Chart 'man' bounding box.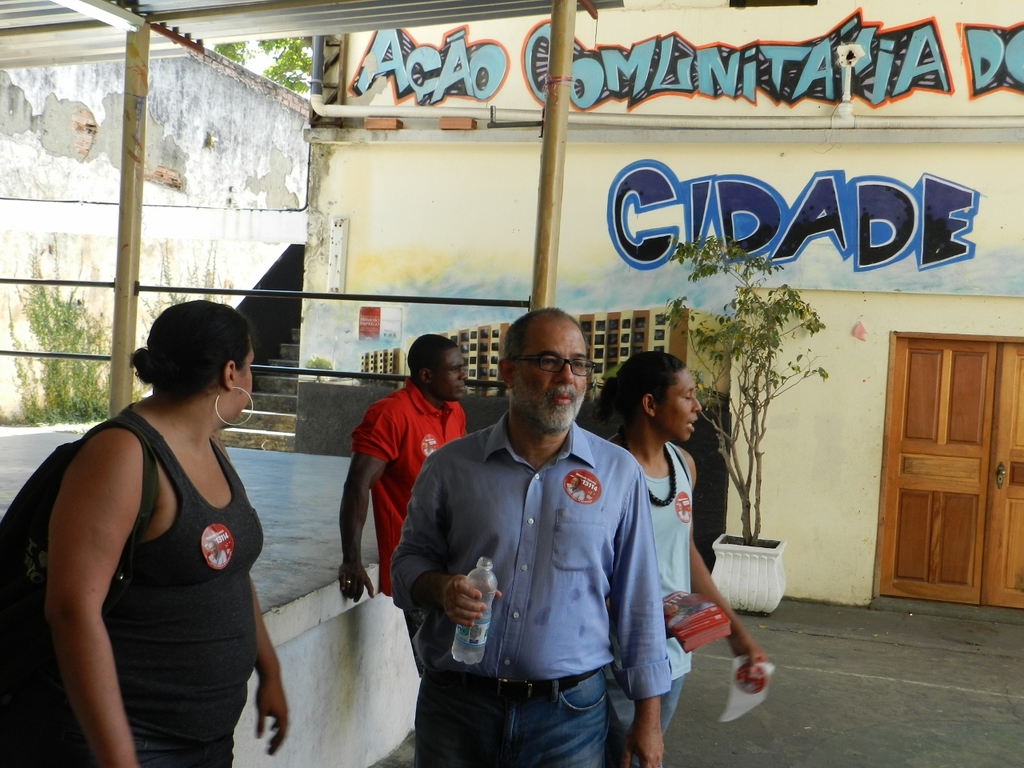
Charted: <box>391,306,680,767</box>.
